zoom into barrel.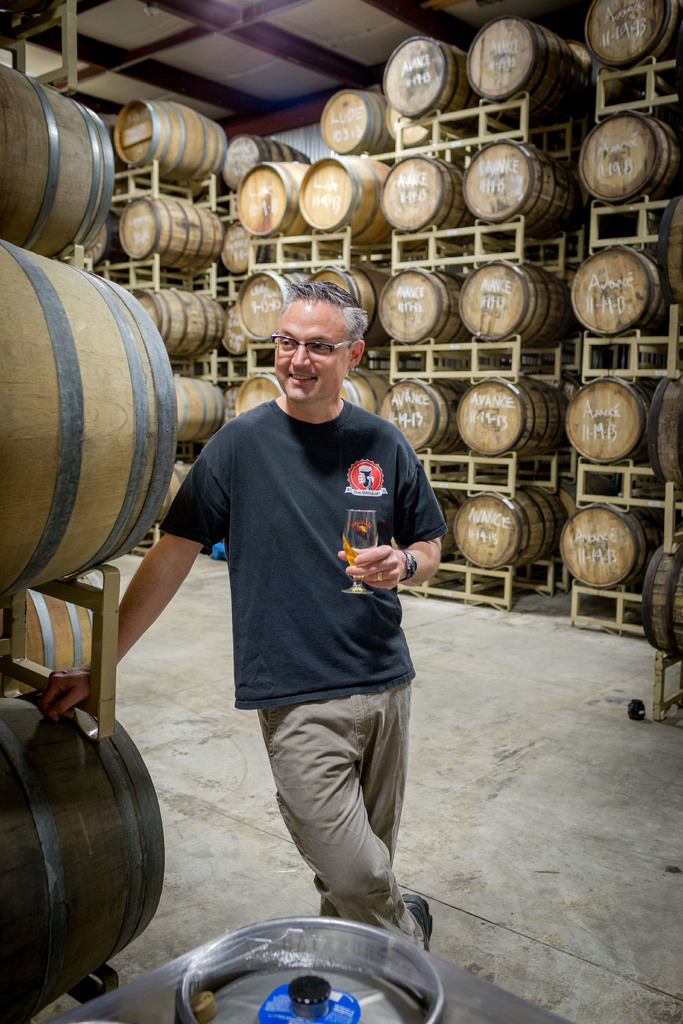
Zoom target: rect(117, 101, 233, 185).
